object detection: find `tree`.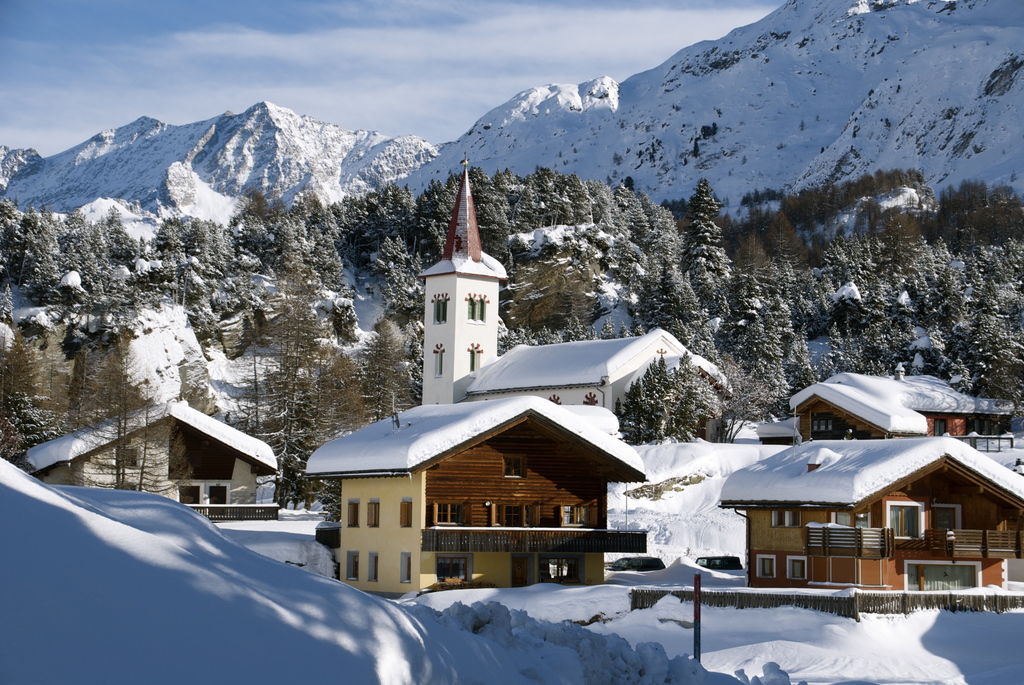
246:287:417:503.
